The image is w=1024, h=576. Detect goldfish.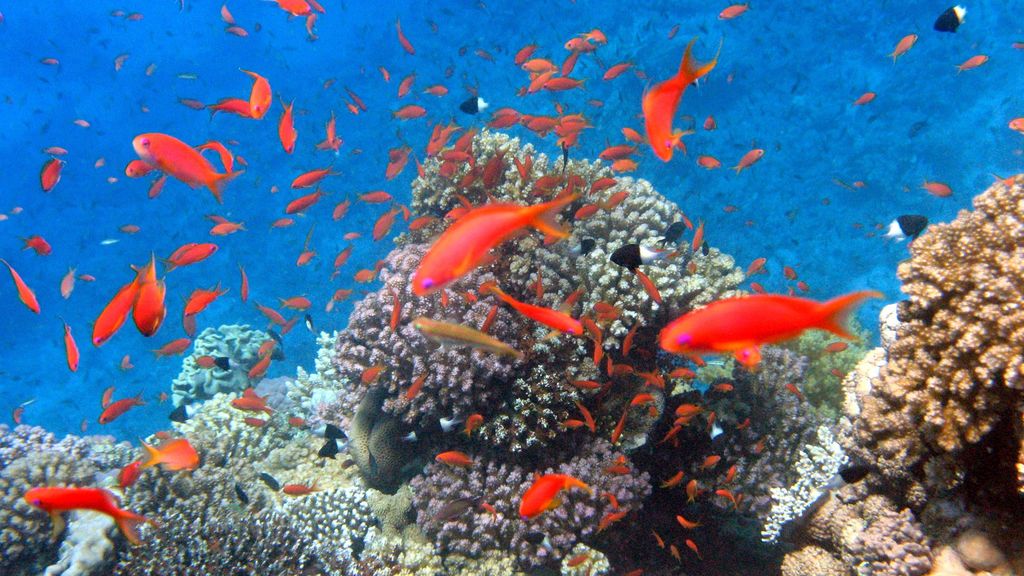
Detection: {"x1": 457, "y1": 411, "x2": 483, "y2": 438}.
